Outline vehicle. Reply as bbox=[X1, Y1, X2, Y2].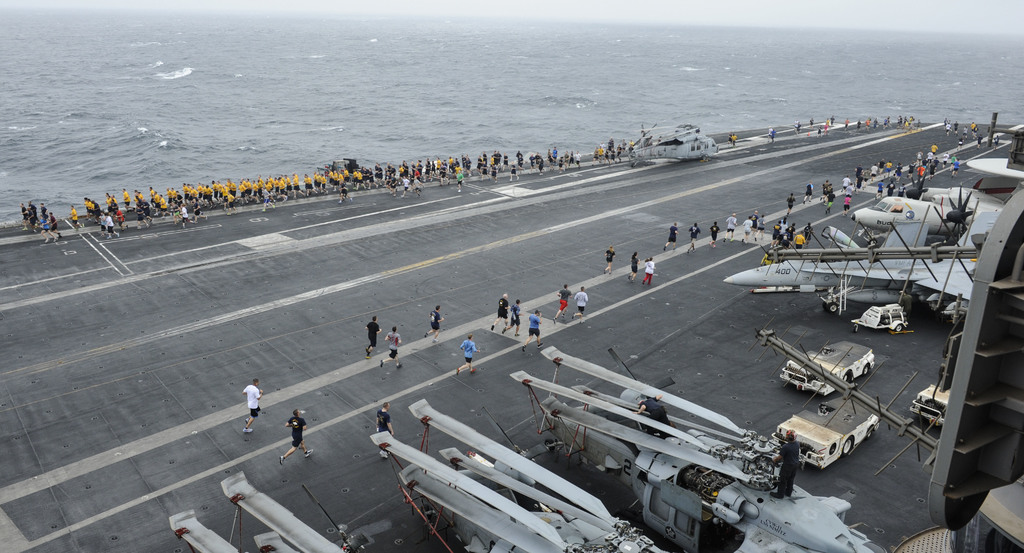
bbox=[166, 469, 373, 552].
